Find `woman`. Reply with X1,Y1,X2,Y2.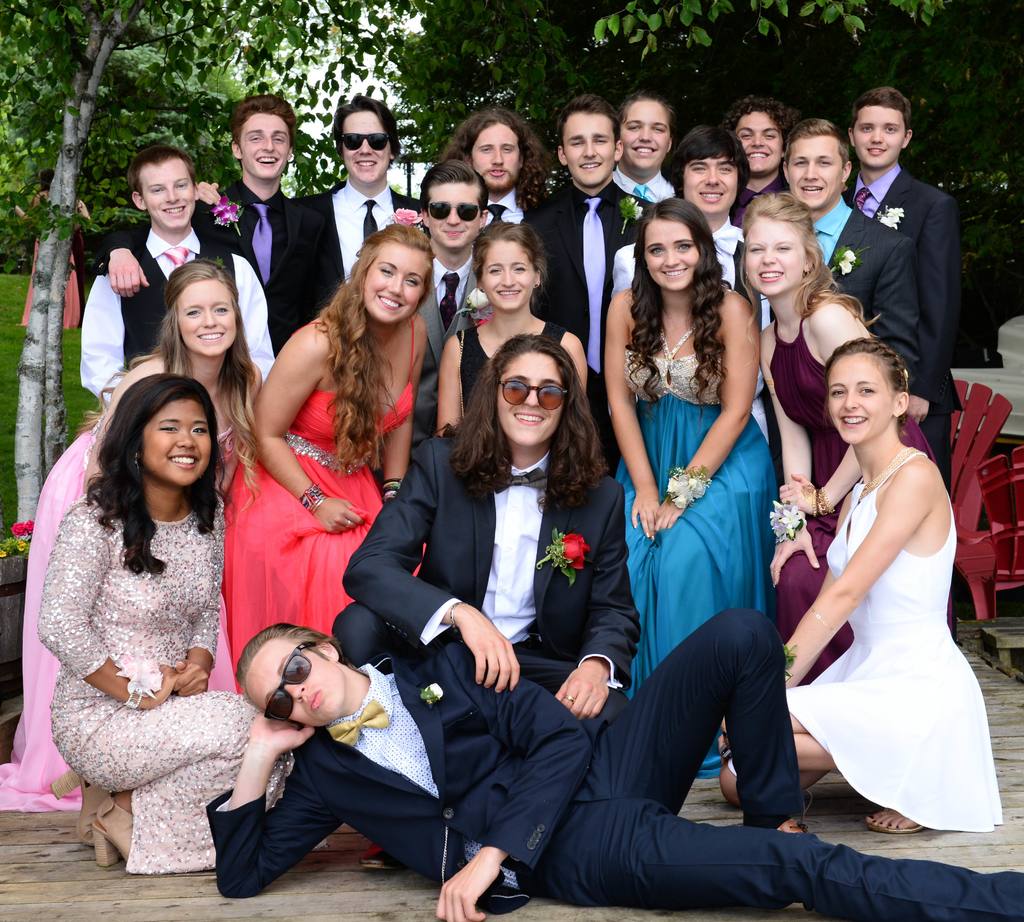
610,190,776,764.
